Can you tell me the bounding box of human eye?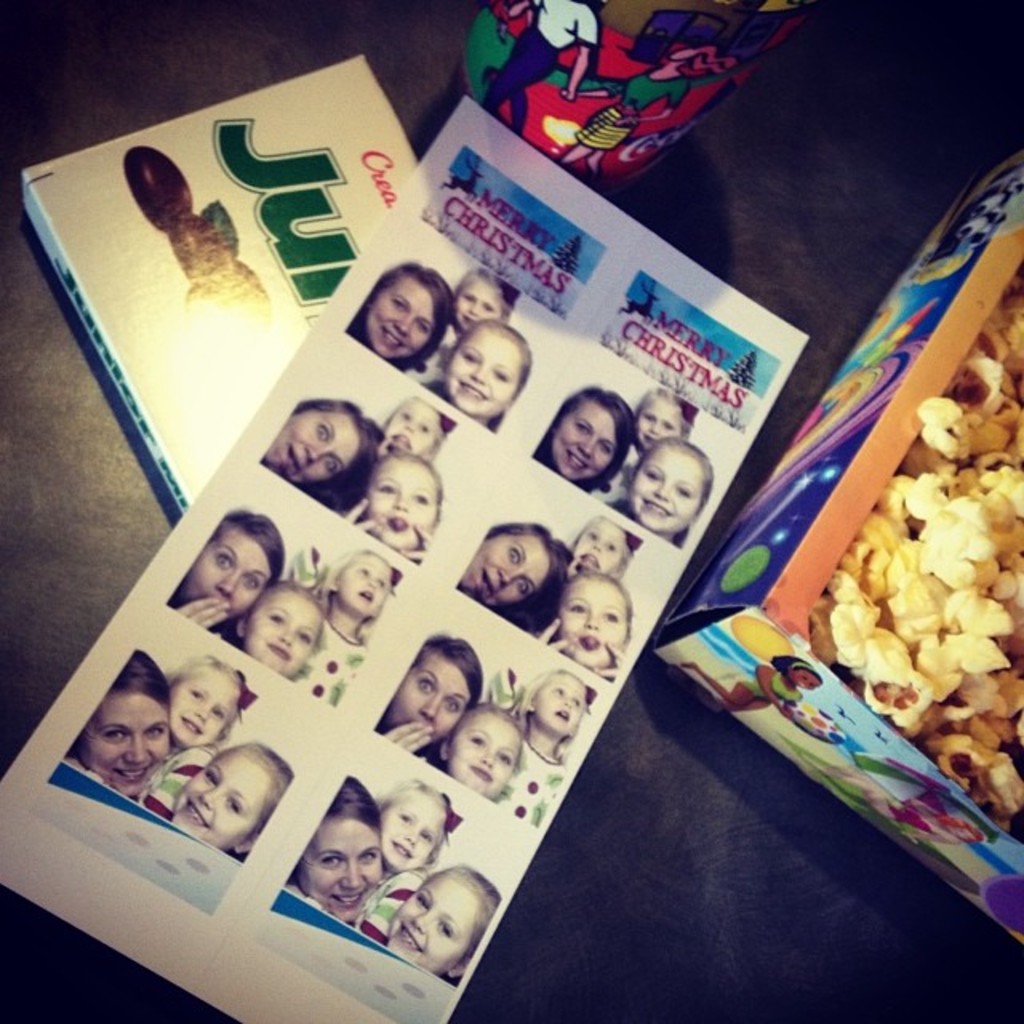
[left=515, top=573, right=531, bottom=595].
